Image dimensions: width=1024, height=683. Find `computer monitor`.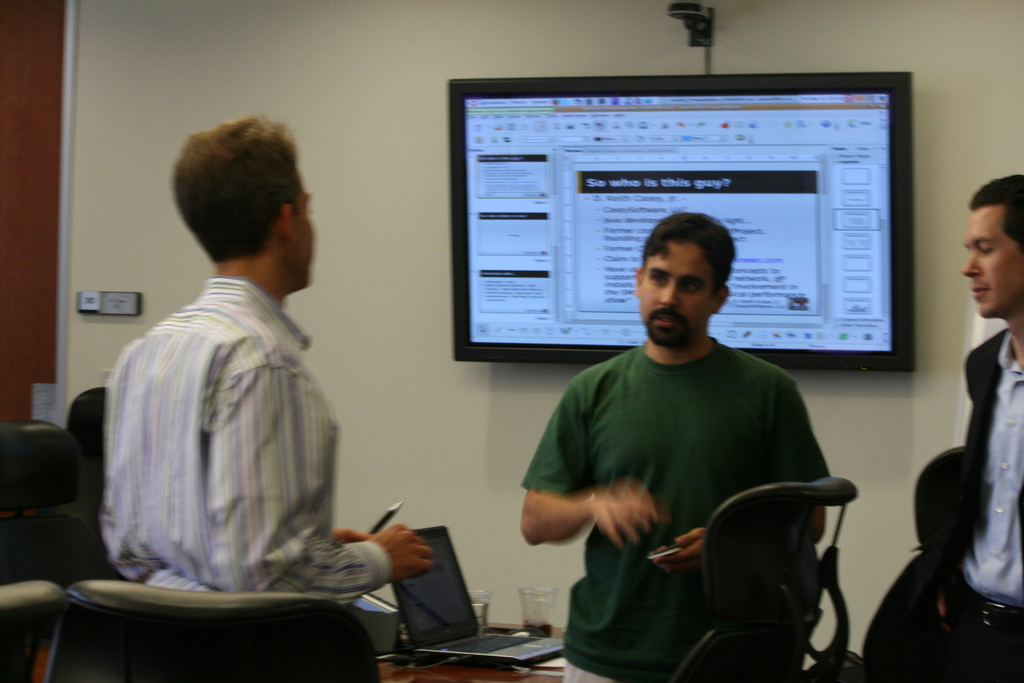
bbox=(447, 76, 926, 377).
